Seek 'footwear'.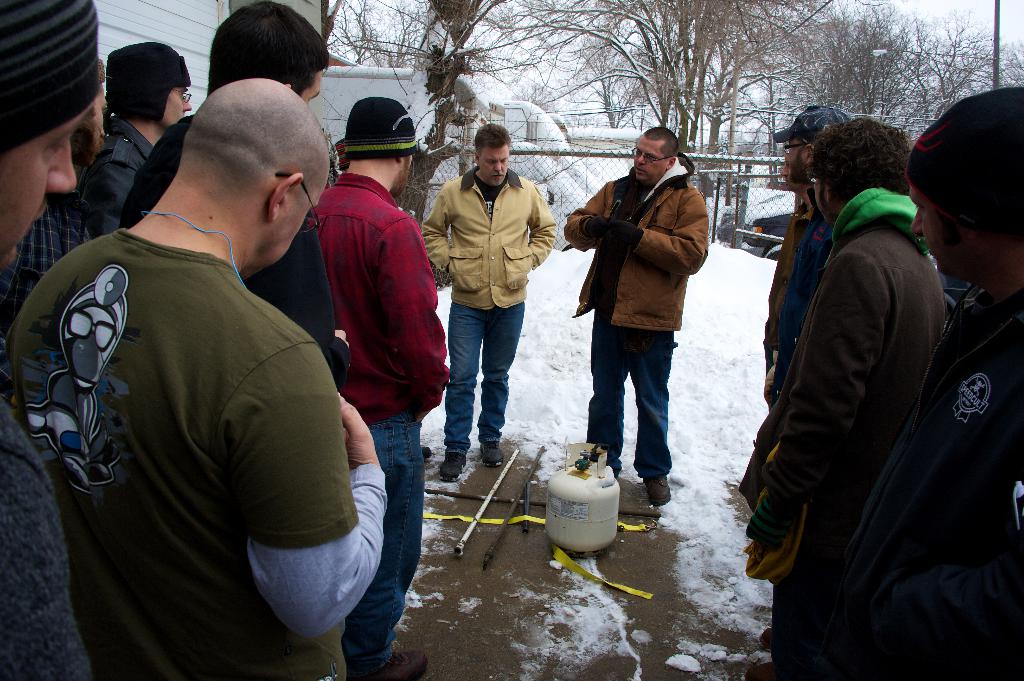
box(760, 625, 774, 655).
